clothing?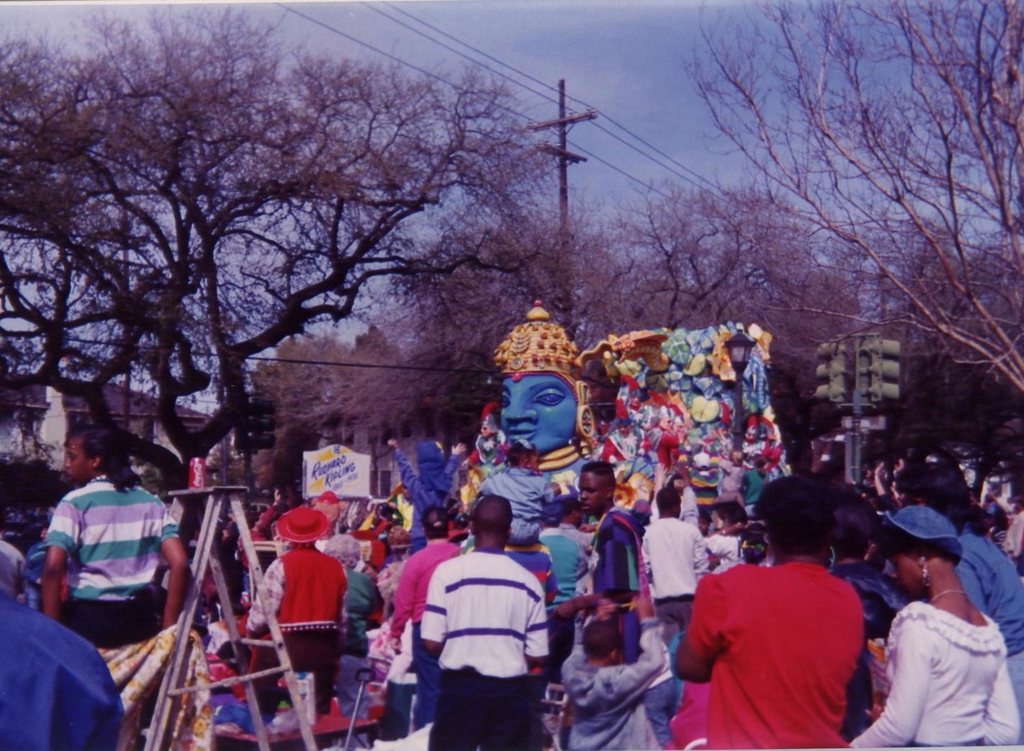
{"left": 45, "top": 473, "right": 183, "bottom": 645}
